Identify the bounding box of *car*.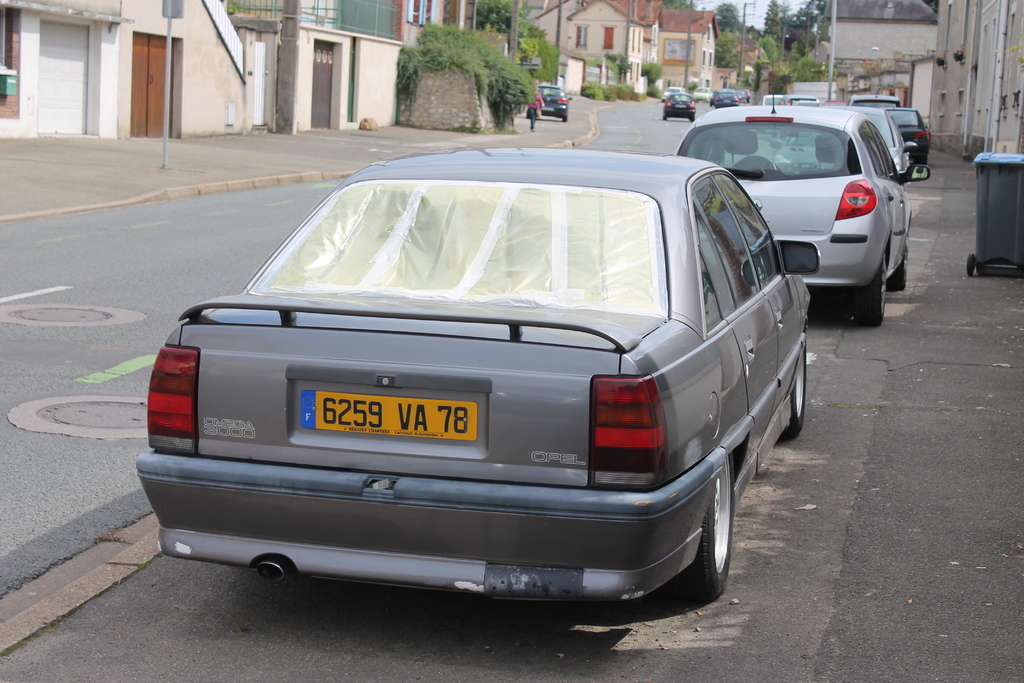
<box>849,94,901,129</box>.
